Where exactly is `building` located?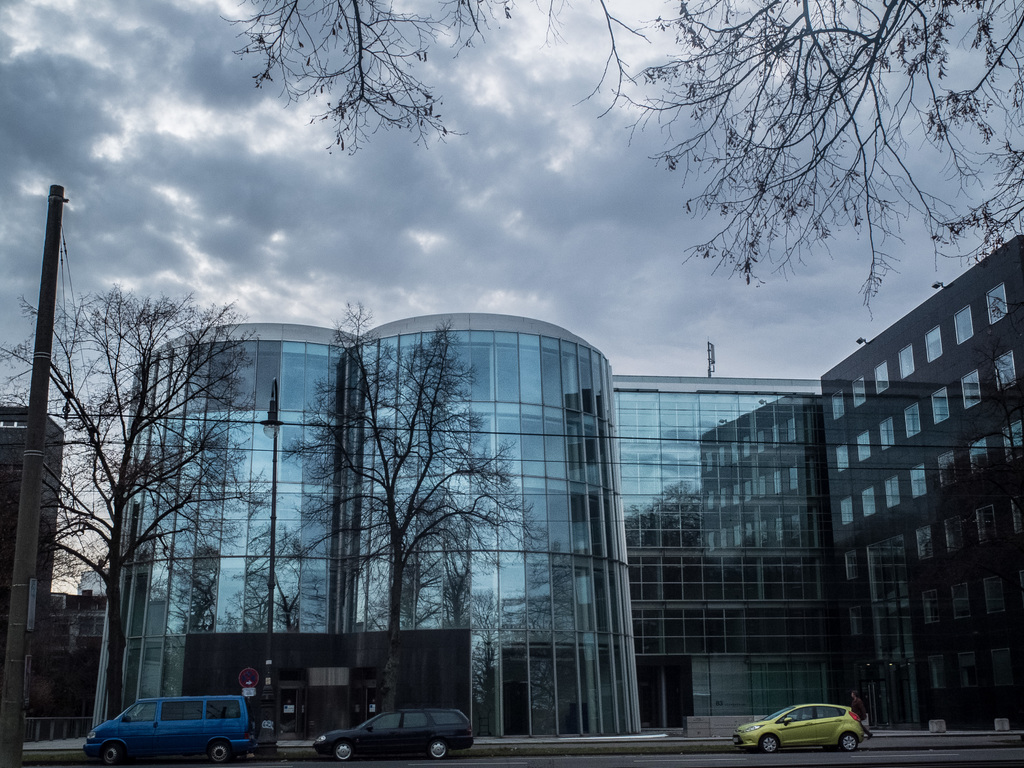
Its bounding box is (left=0, top=408, right=64, bottom=730).
